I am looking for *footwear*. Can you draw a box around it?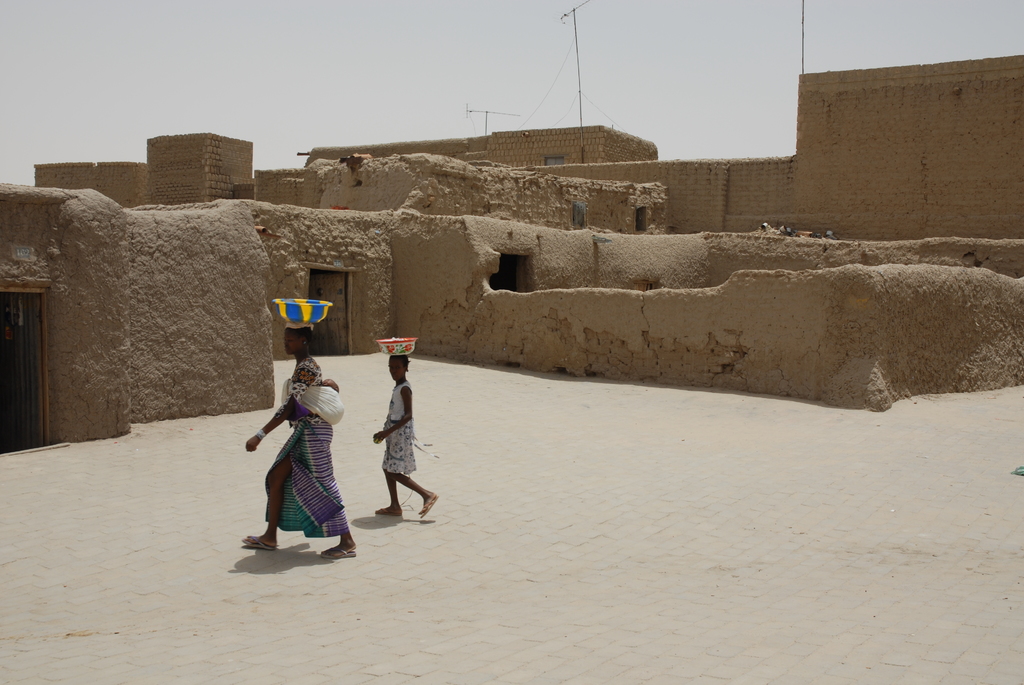
Sure, the bounding box is <box>319,547,356,558</box>.
